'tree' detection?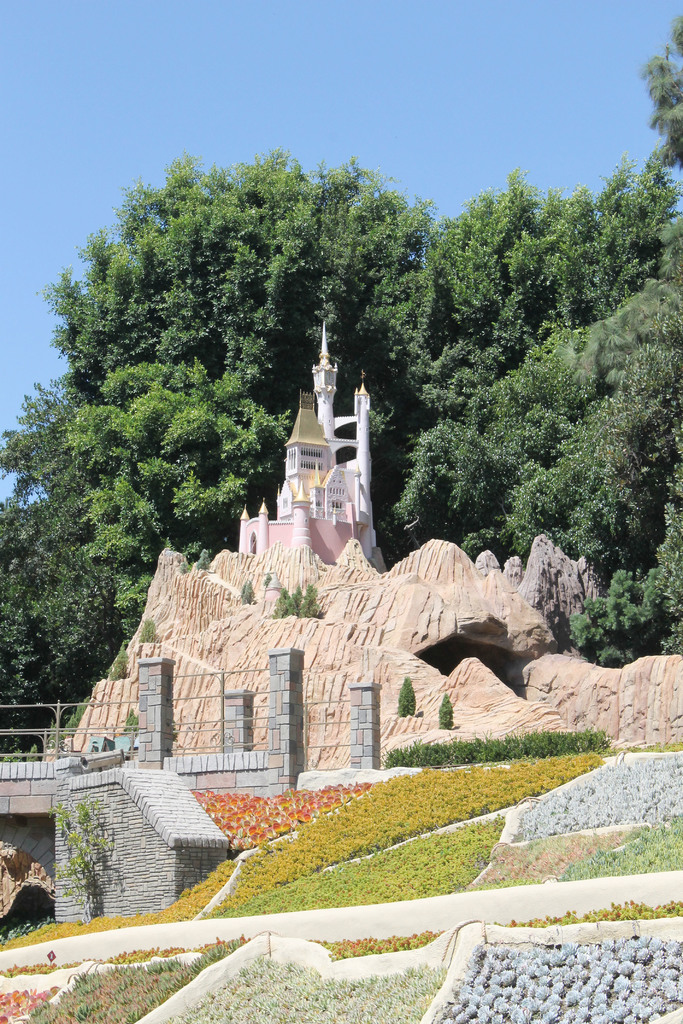
bbox=[435, 691, 465, 730]
